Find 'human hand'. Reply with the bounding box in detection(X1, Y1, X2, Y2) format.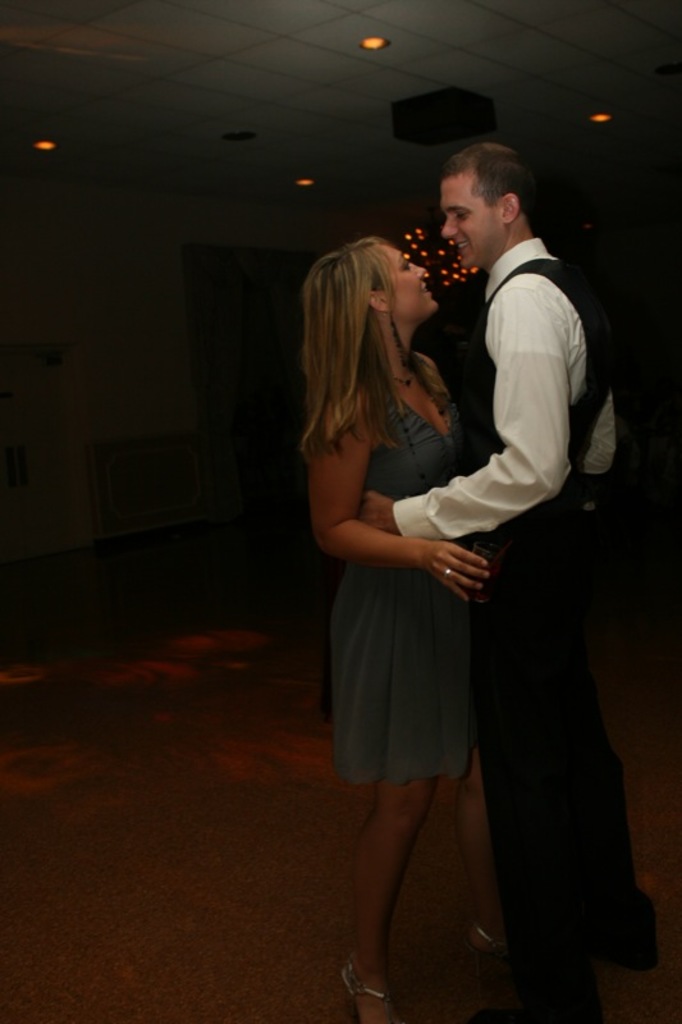
detection(406, 529, 518, 598).
